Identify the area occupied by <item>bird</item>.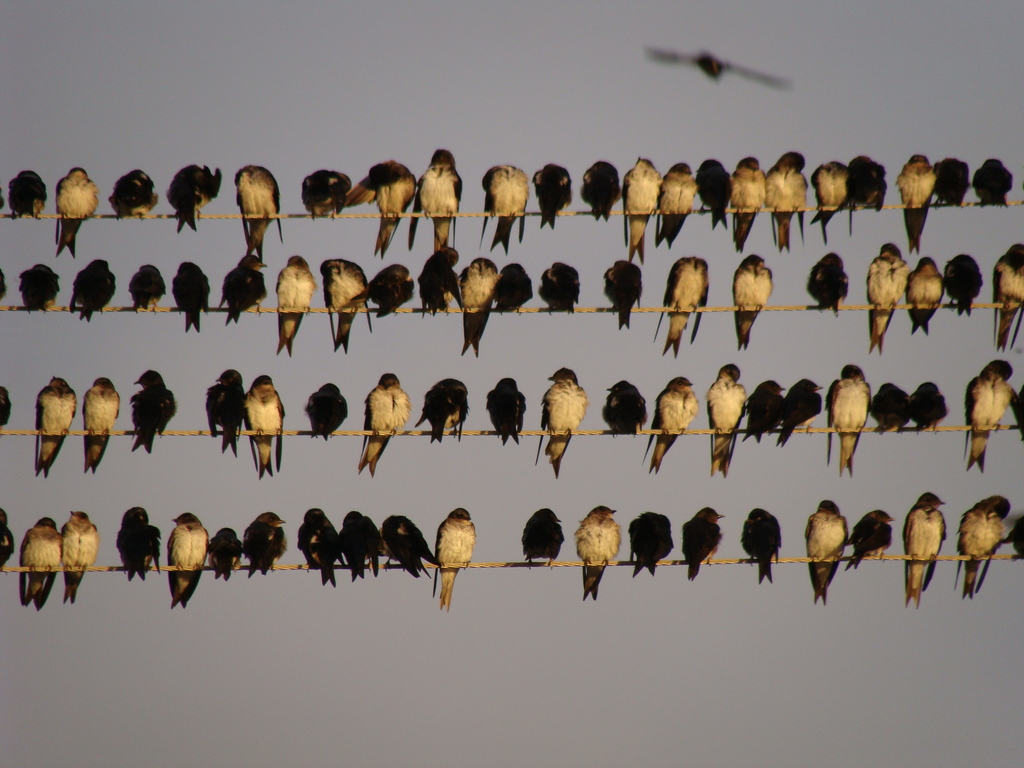
Area: 340,513,385,574.
